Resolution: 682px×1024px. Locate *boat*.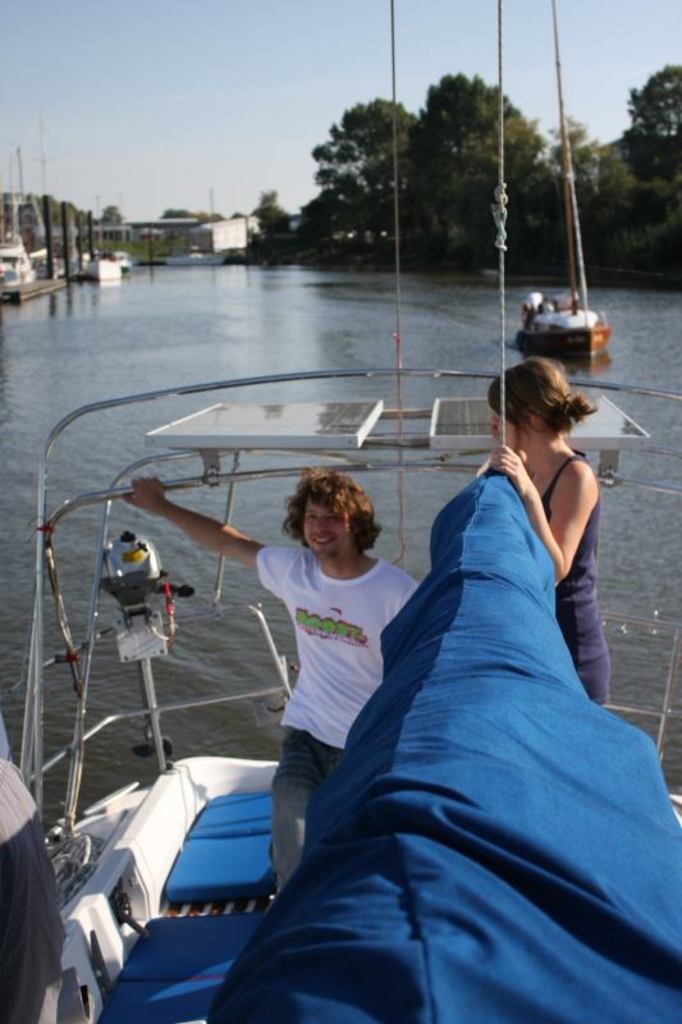
l=0, t=237, r=37, b=296.
